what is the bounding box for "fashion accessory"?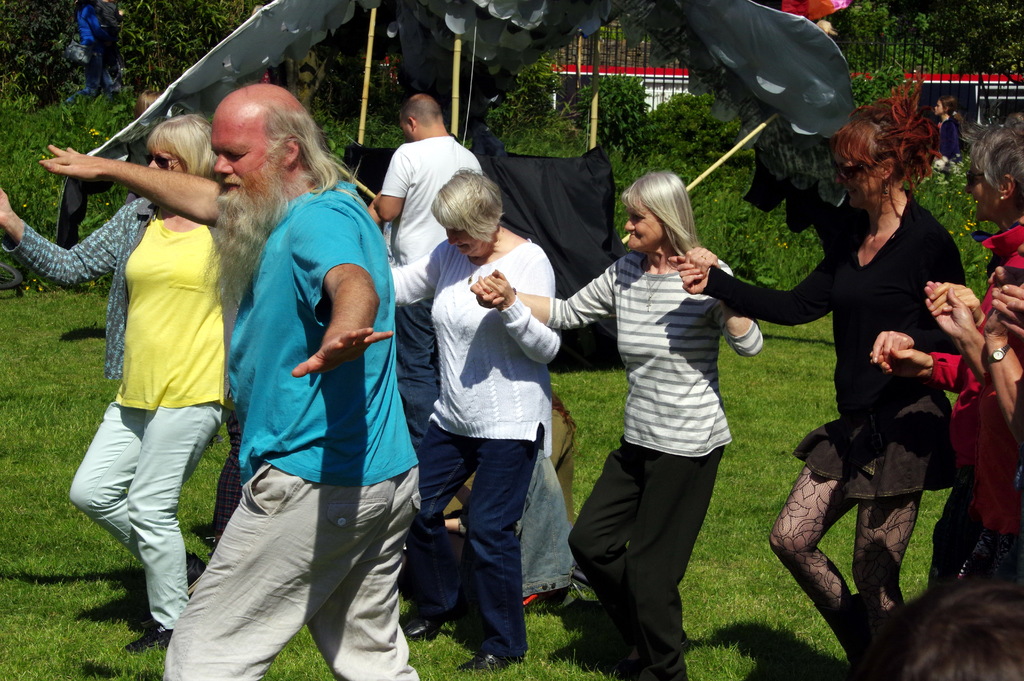
{"x1": 458, "y1": 653, "x2": 511, "y2": 673}.
